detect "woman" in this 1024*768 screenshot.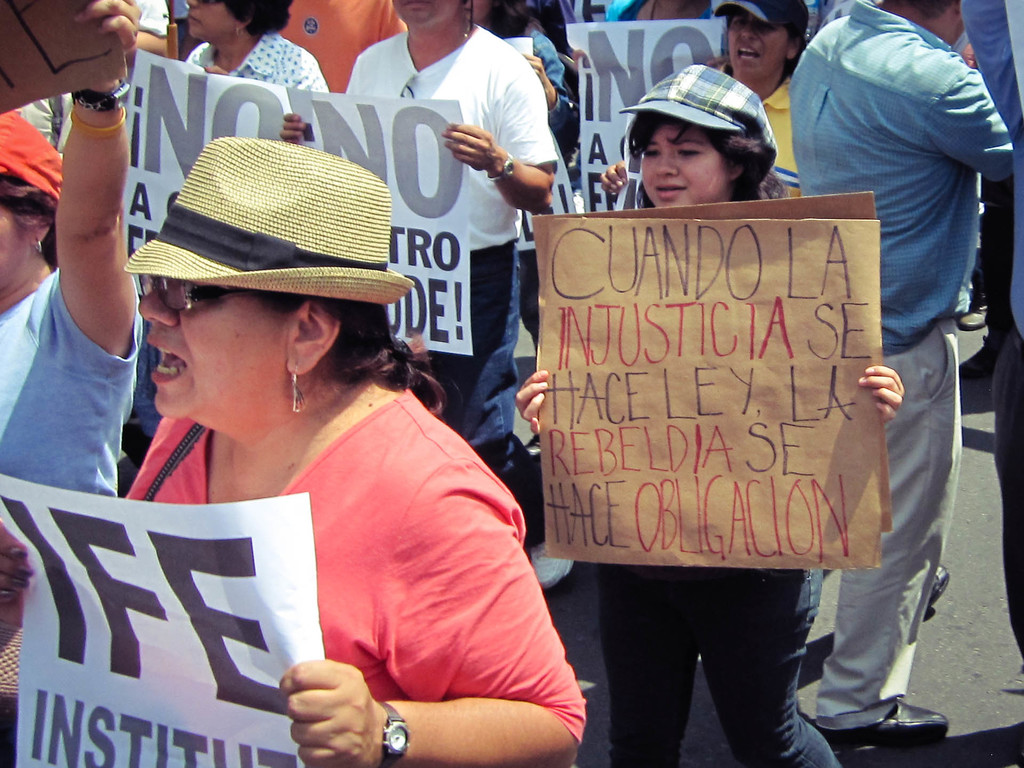
Detection: bbox=[181, 0, 331, 97].
